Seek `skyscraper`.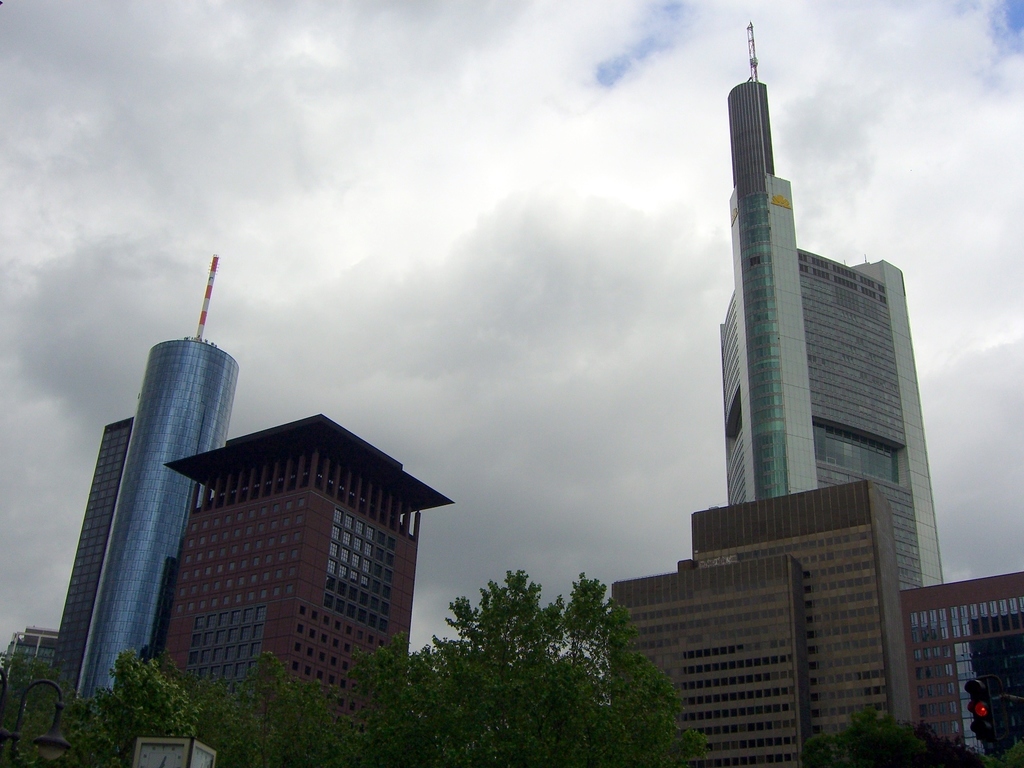
(42,419,137,688).
